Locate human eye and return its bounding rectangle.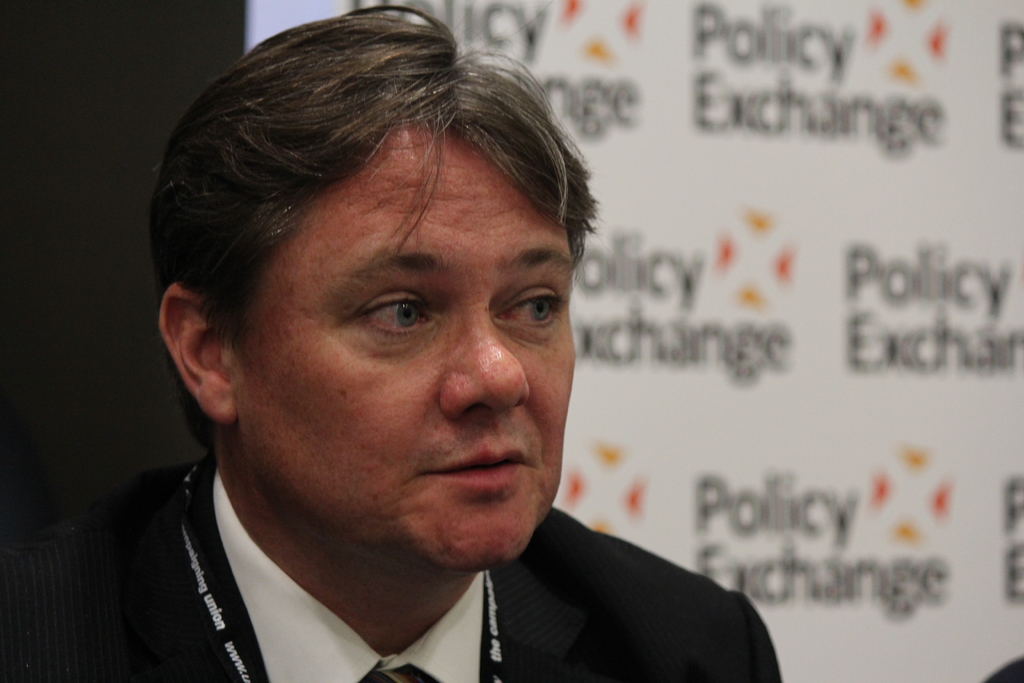
pyautogui.locateOnScreen(485, 288, 570, 336).
